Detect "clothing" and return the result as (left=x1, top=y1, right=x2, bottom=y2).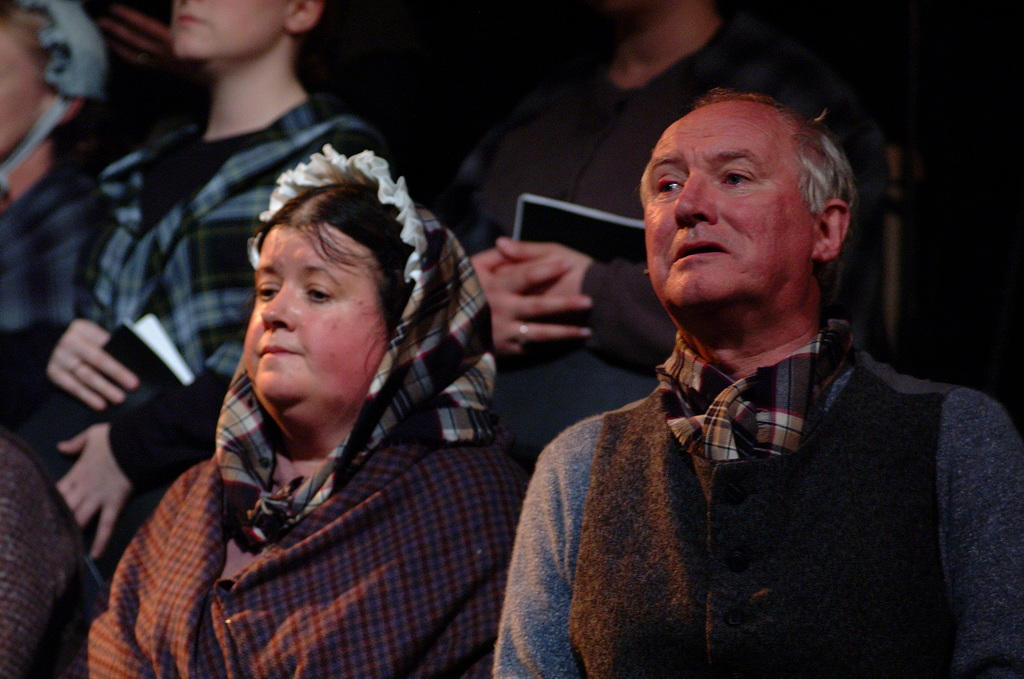
(left=457, top=6, right=891, bottom=469).
